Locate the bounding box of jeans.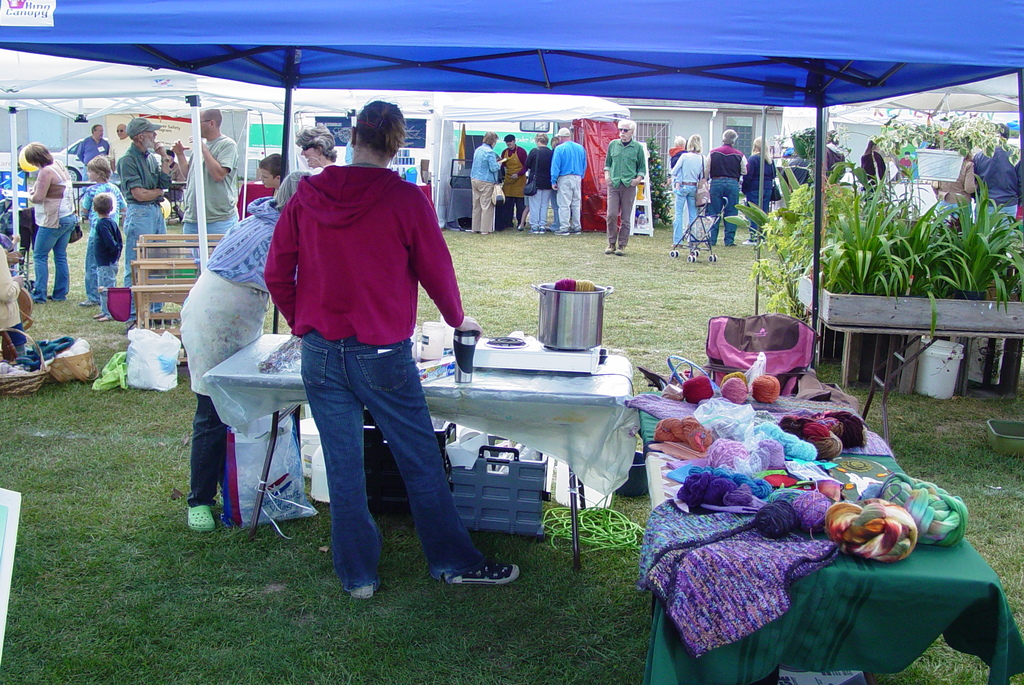
Bounding box: x1=127 y1=204 x2=164 y2=320.
